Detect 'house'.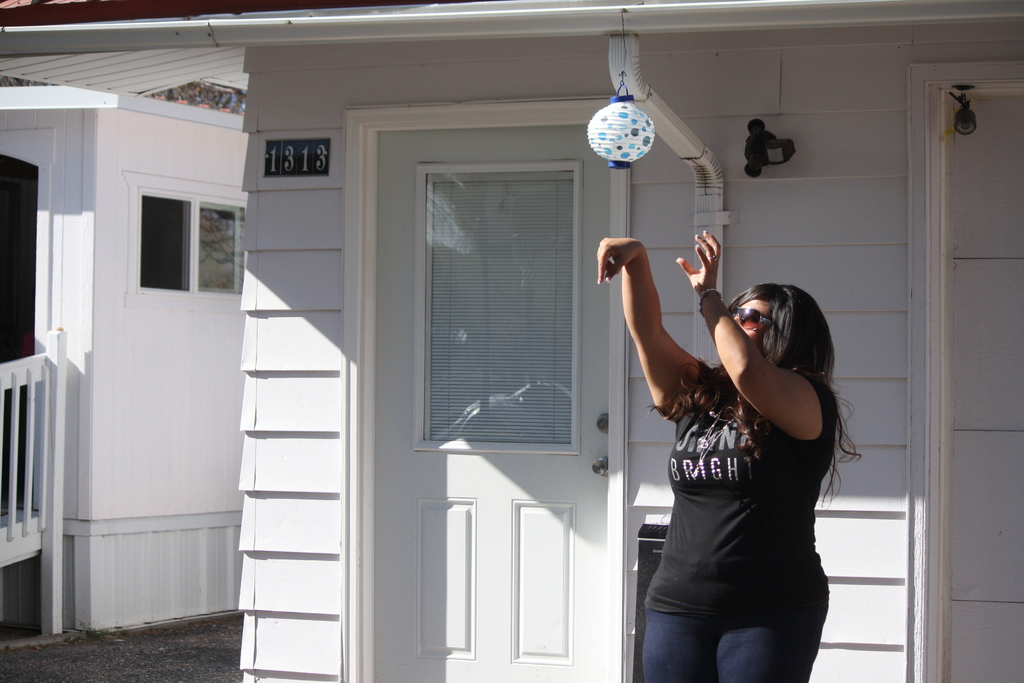
Detected at select_region(0, 41, 243, 655).
